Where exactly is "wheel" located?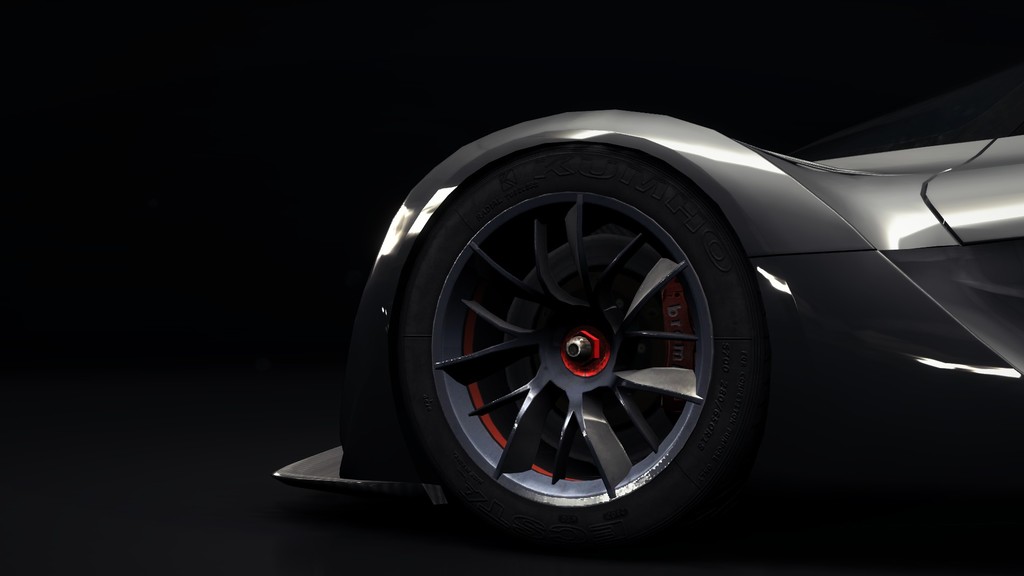
Its bounding box is (x1=393, y1=149, x2=776, y2=566).
